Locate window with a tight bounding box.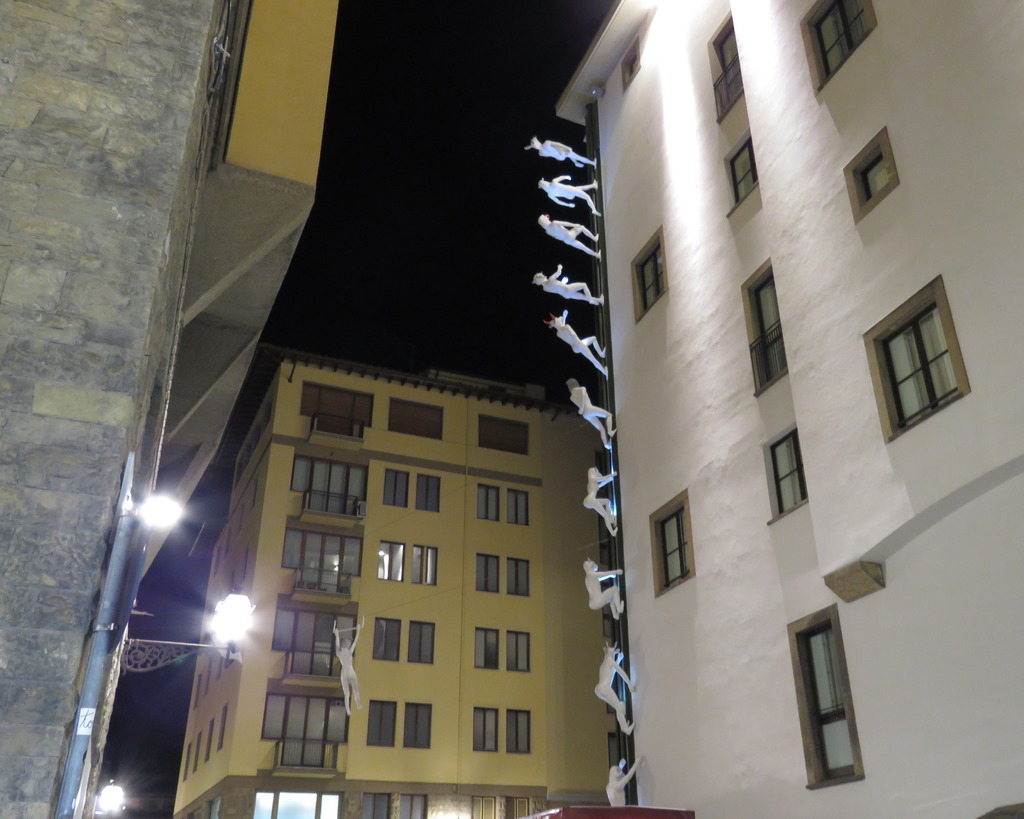
region(479, 485, 497, 523).
